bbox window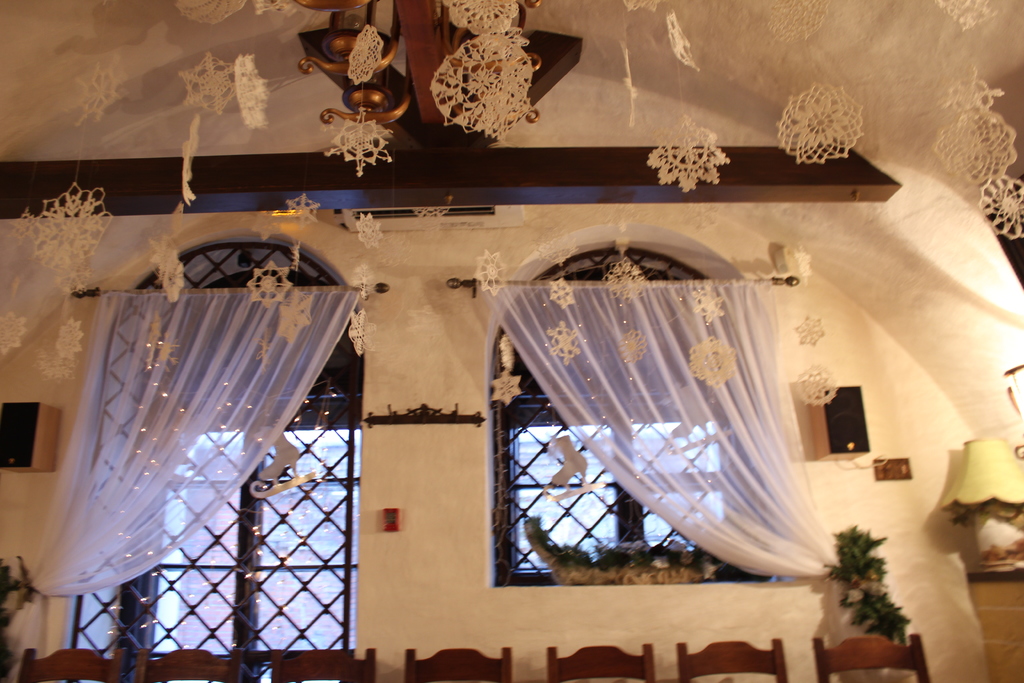
detection(65, 241, 362, 682)
